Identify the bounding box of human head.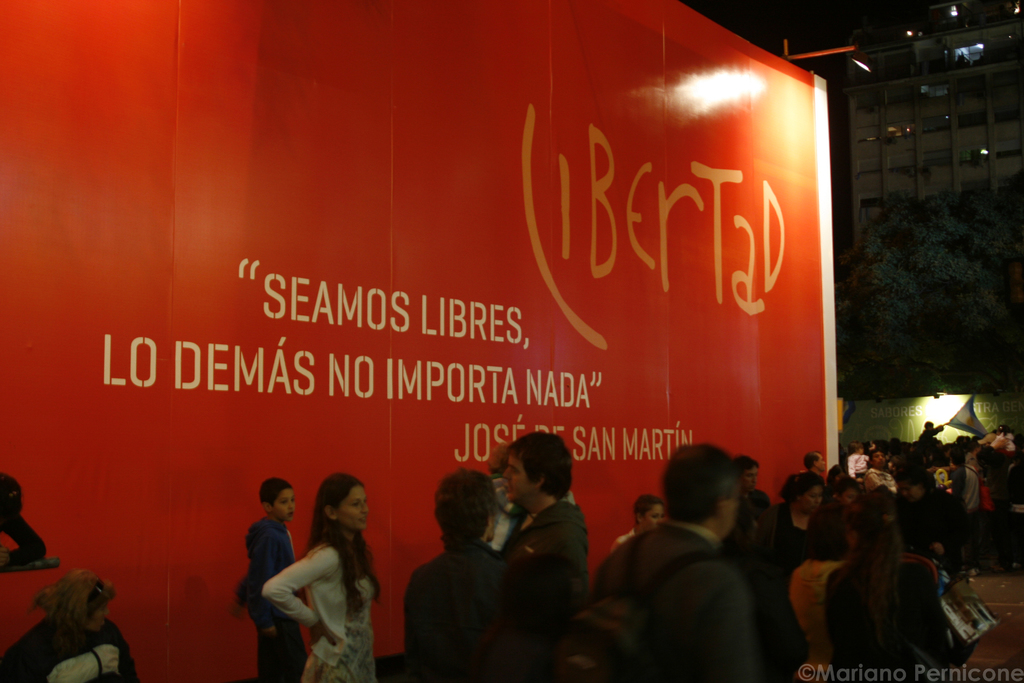
(x1=55, y1=571, x2=113, y2=634).
